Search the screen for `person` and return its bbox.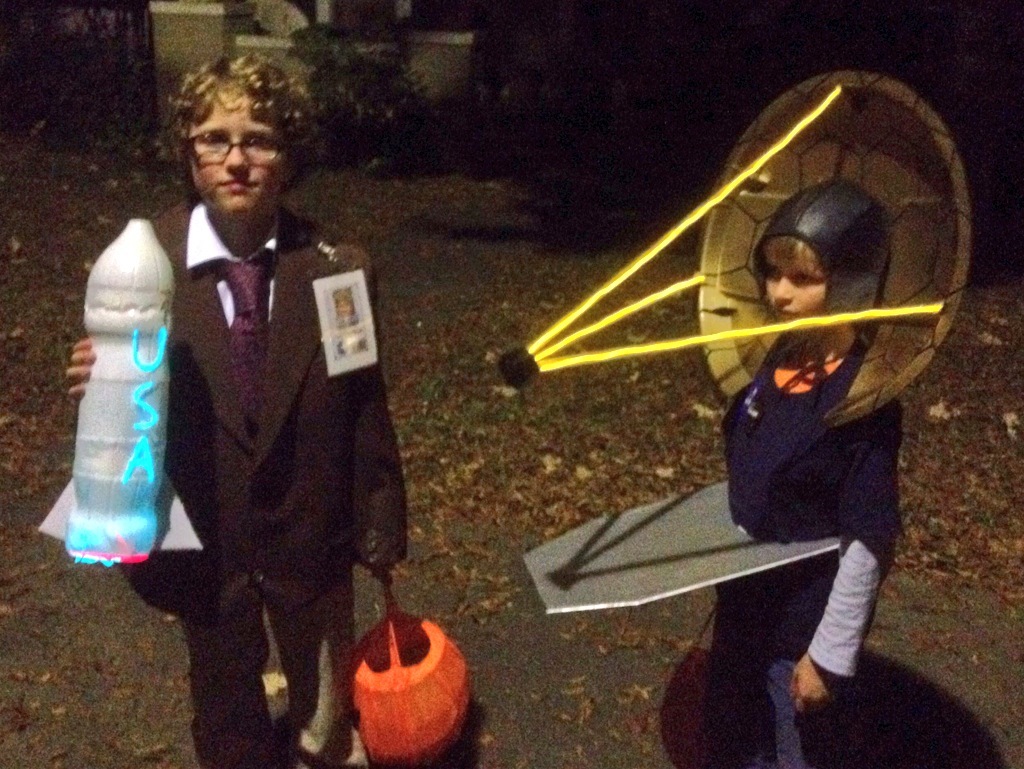
Found: Rect(64, 57, 408, 768).
